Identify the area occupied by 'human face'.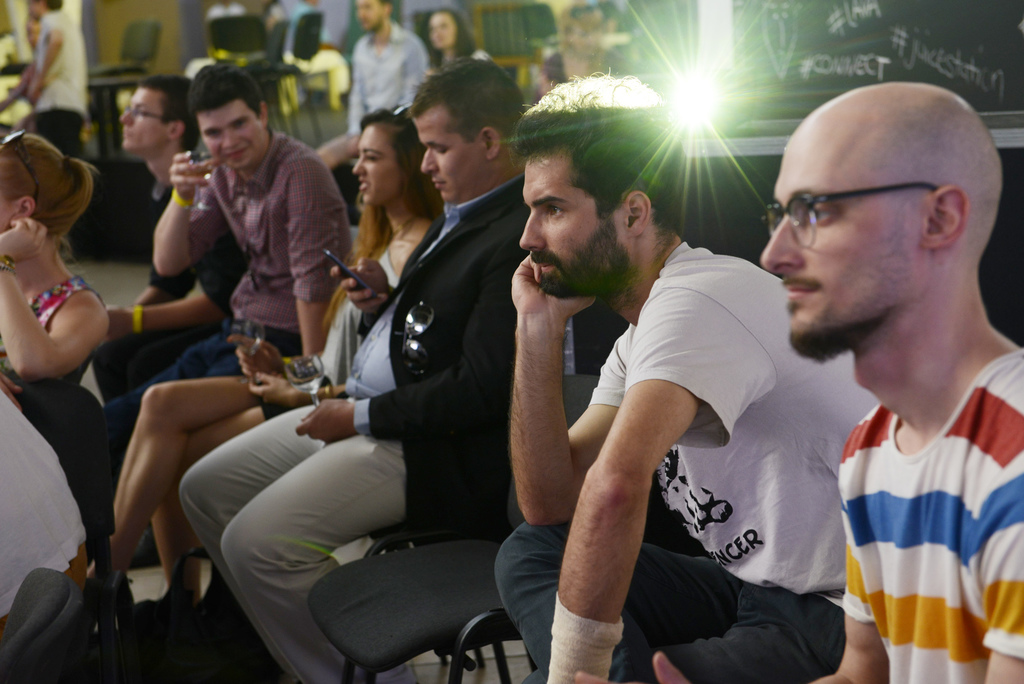
Area: [left=199, top=95, right=269, bottom=168].
